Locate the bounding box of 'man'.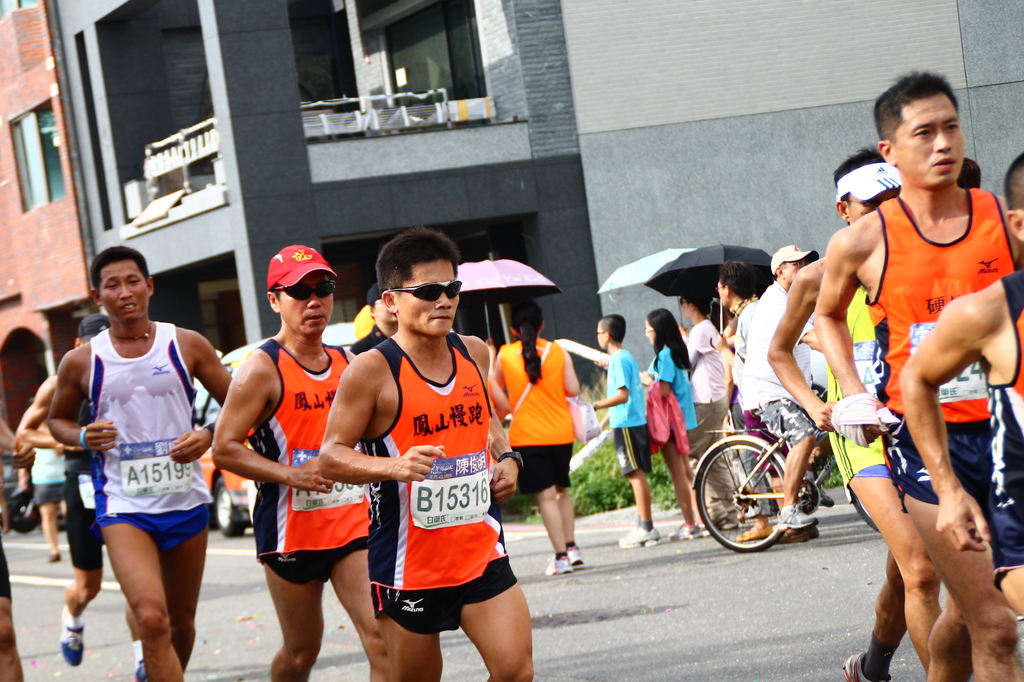
Bounding box: <bbox>703, 258, 832, 503</bbox>.
